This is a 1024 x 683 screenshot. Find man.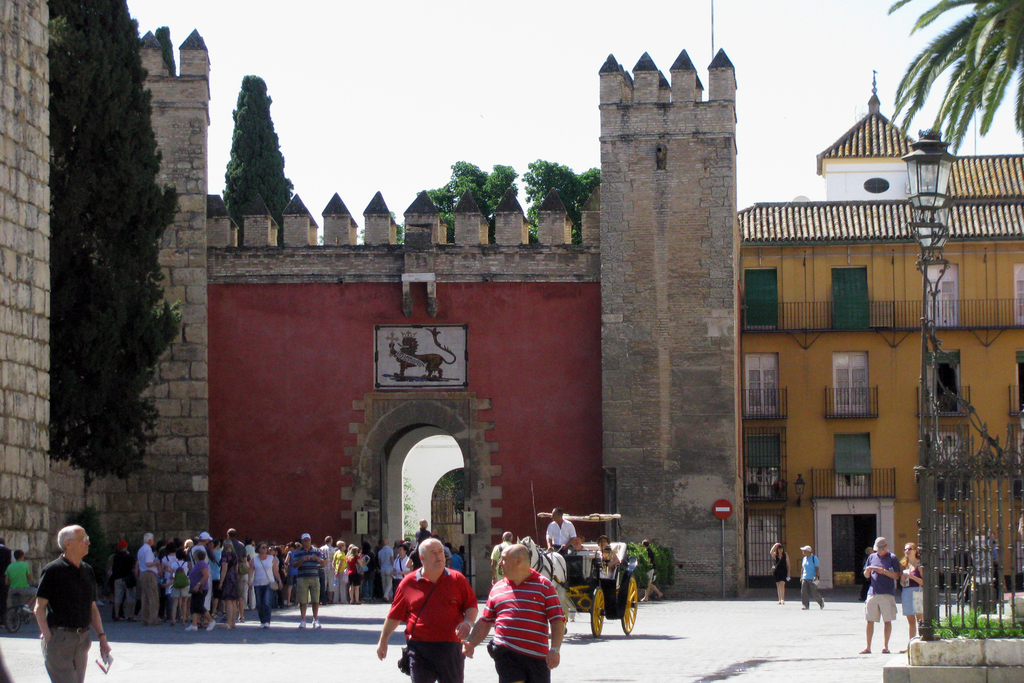
Bounding box: 463 543 568 682.
